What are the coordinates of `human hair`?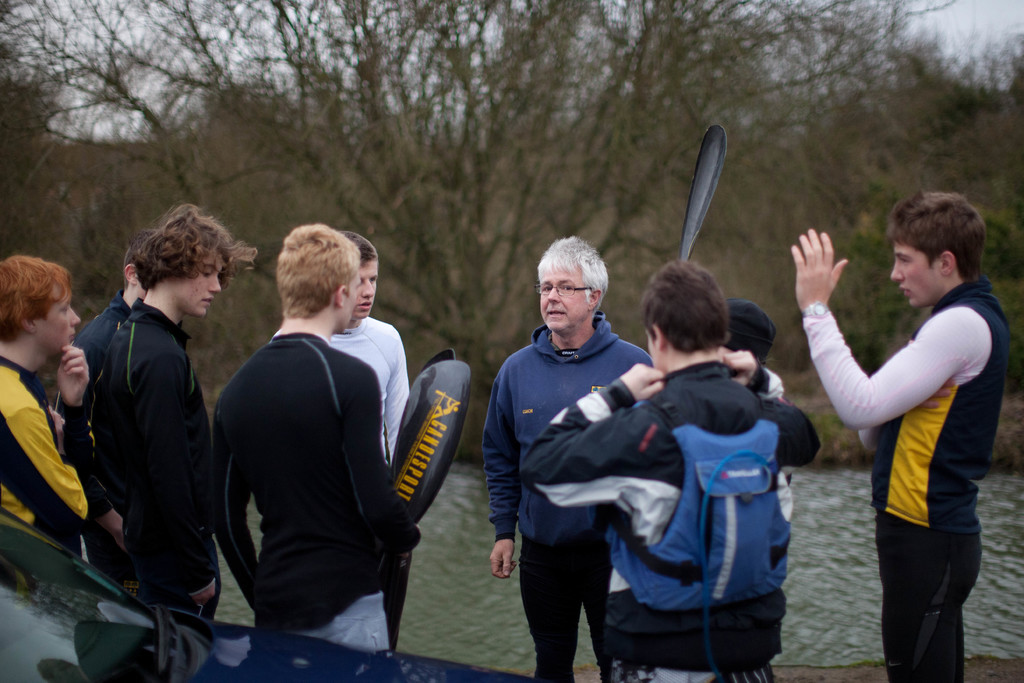
(x1=339, y1=231, x2=378, y2=263).
